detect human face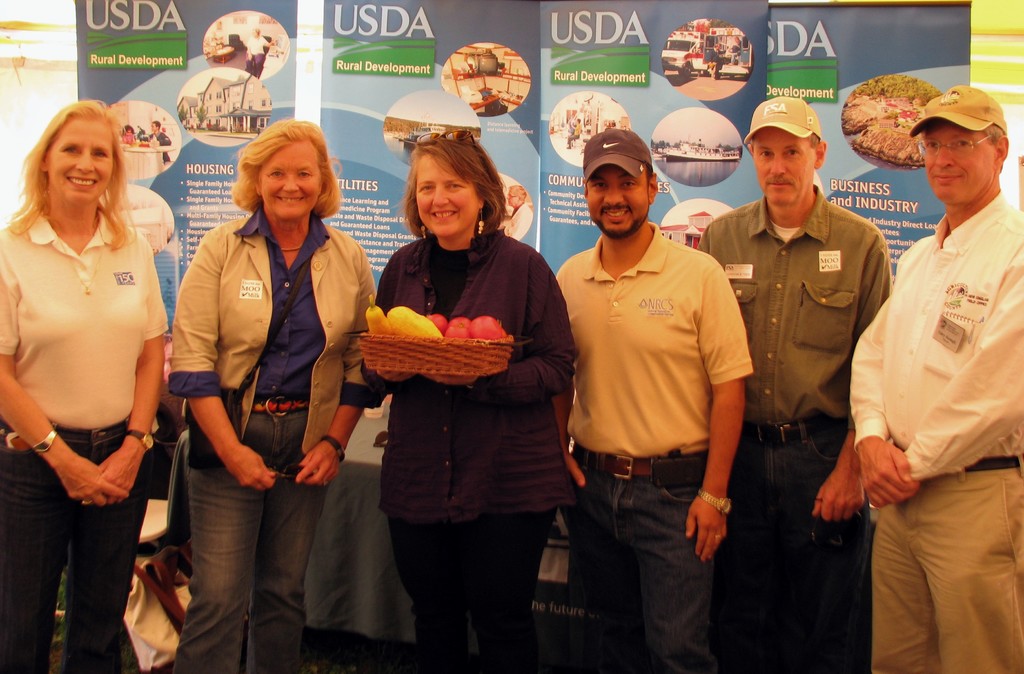
(50, 114, 116, 211)
